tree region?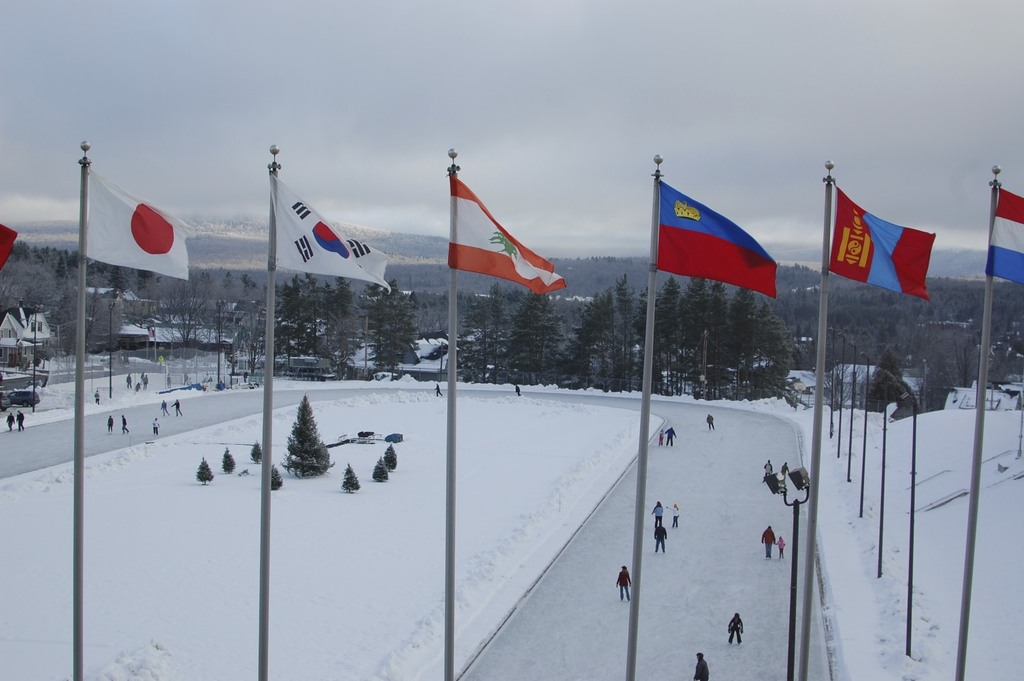
<box>223,448,238,475</box>
